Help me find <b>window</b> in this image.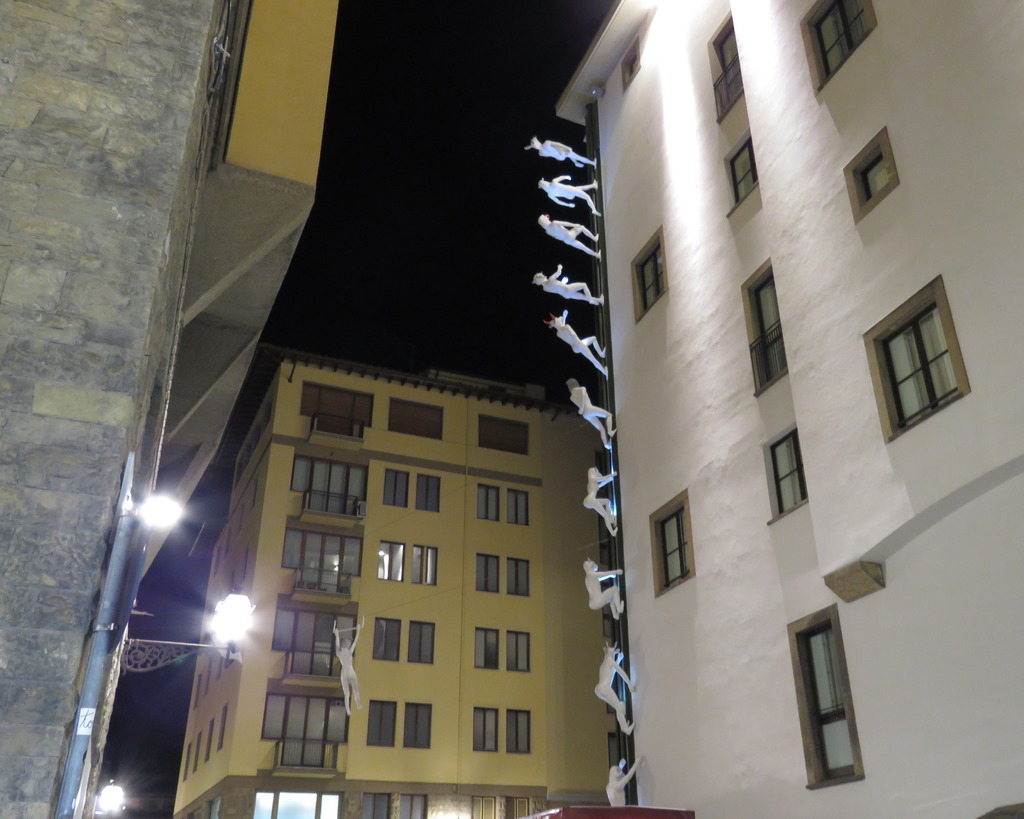
Found it: bbox=(508, 555, 530, 596).
